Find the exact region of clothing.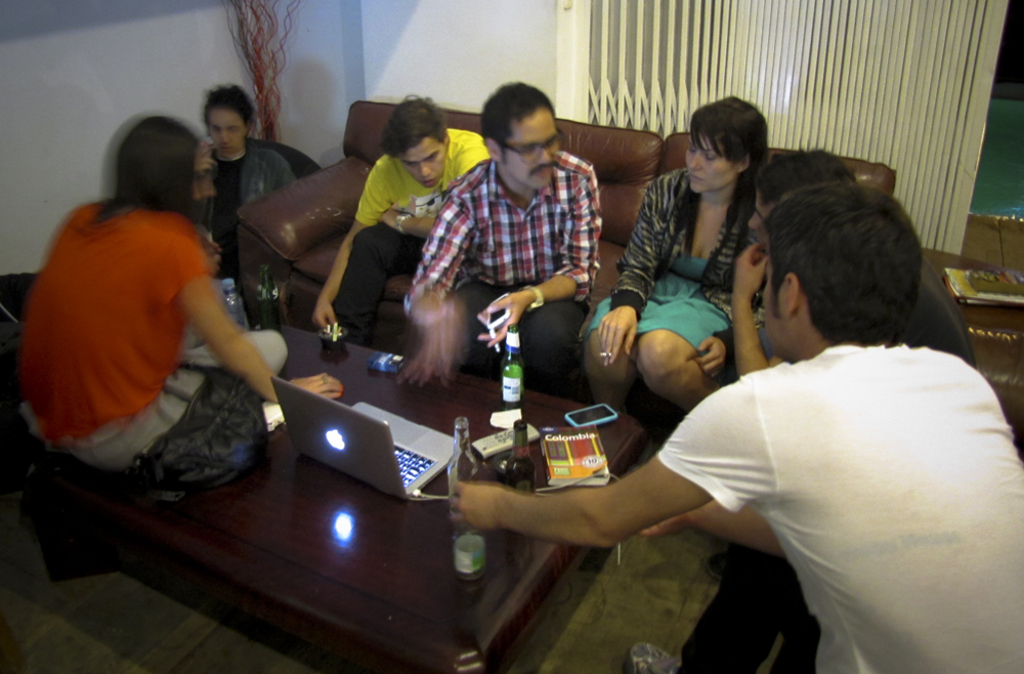
Exact region: left=201, top=140, right=300, bottom=293.
